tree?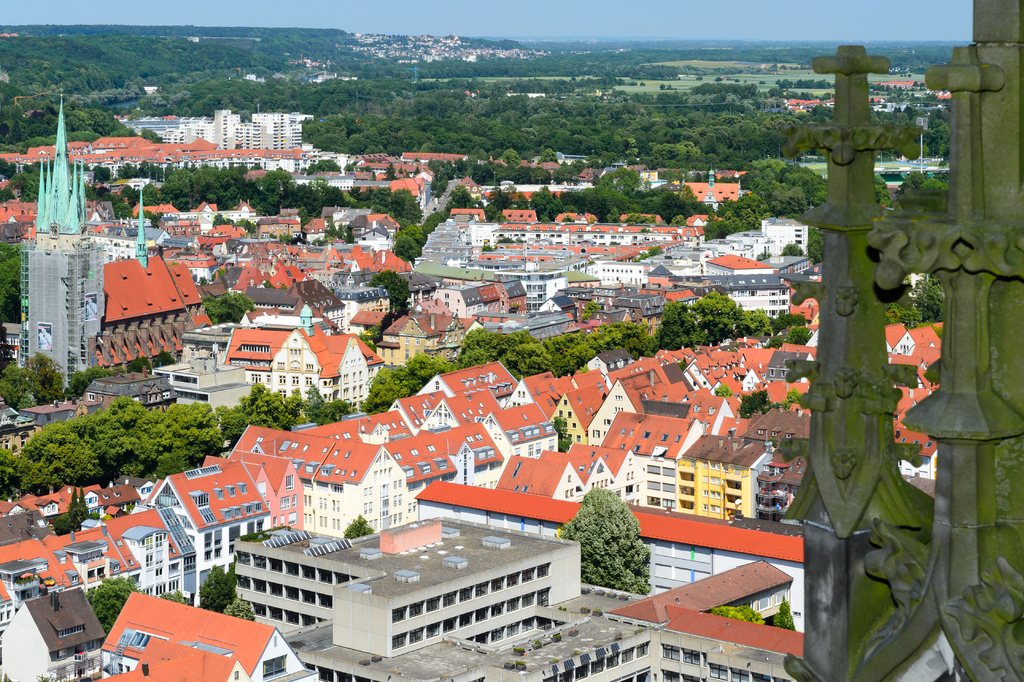
755, 249, 771, 262
